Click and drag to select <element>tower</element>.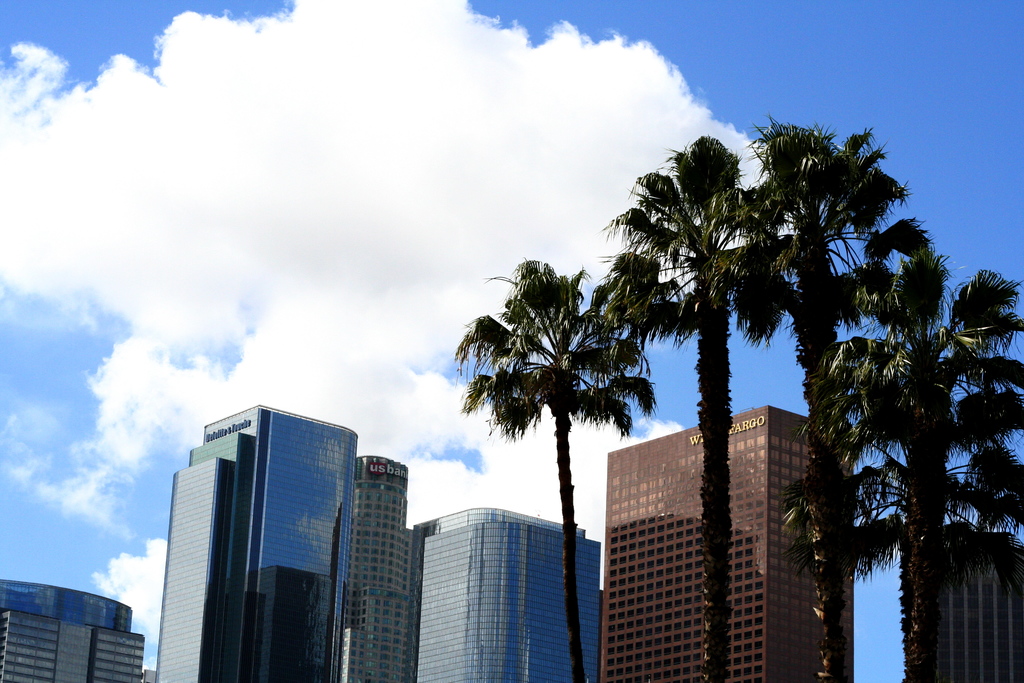
Selection: x1=0, y1=583, x2=149, y2=674.
